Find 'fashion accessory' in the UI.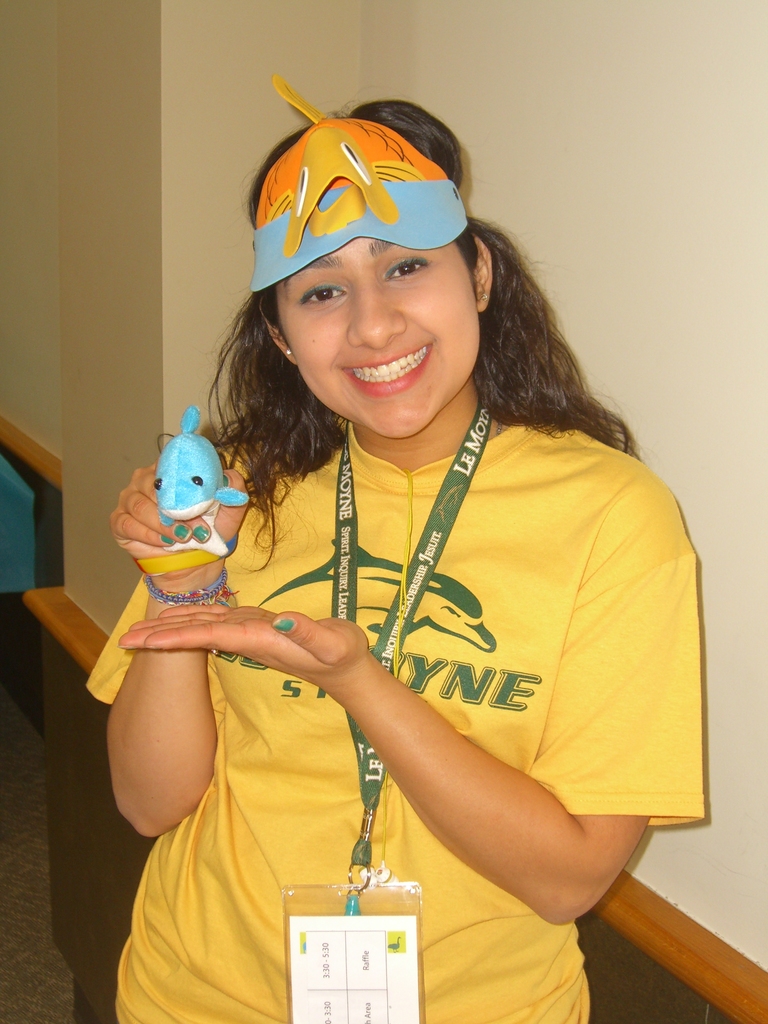
UI element at {"x1": 175, "y1": 522, "x2": 189, "y2": 540}.
